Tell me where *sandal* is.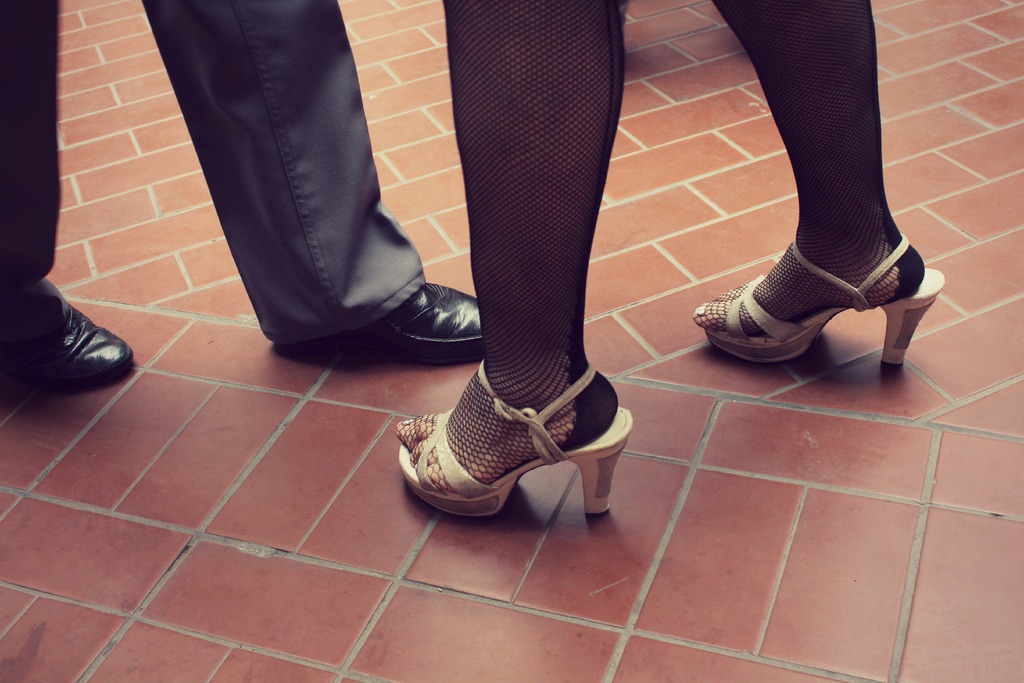
*sandal* is at BBox(404, 320, 635, 518).
